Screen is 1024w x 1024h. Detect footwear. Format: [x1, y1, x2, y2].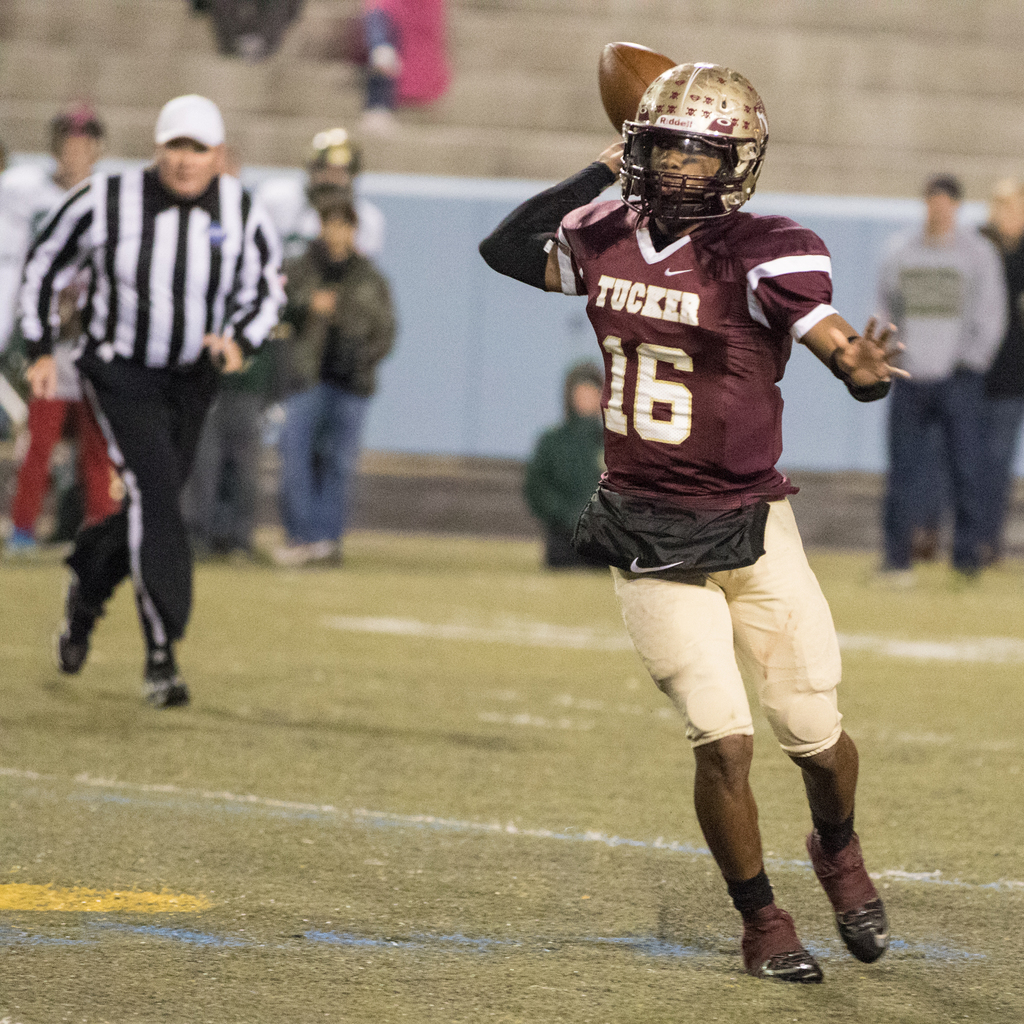
[730, 874, 841, 982].
